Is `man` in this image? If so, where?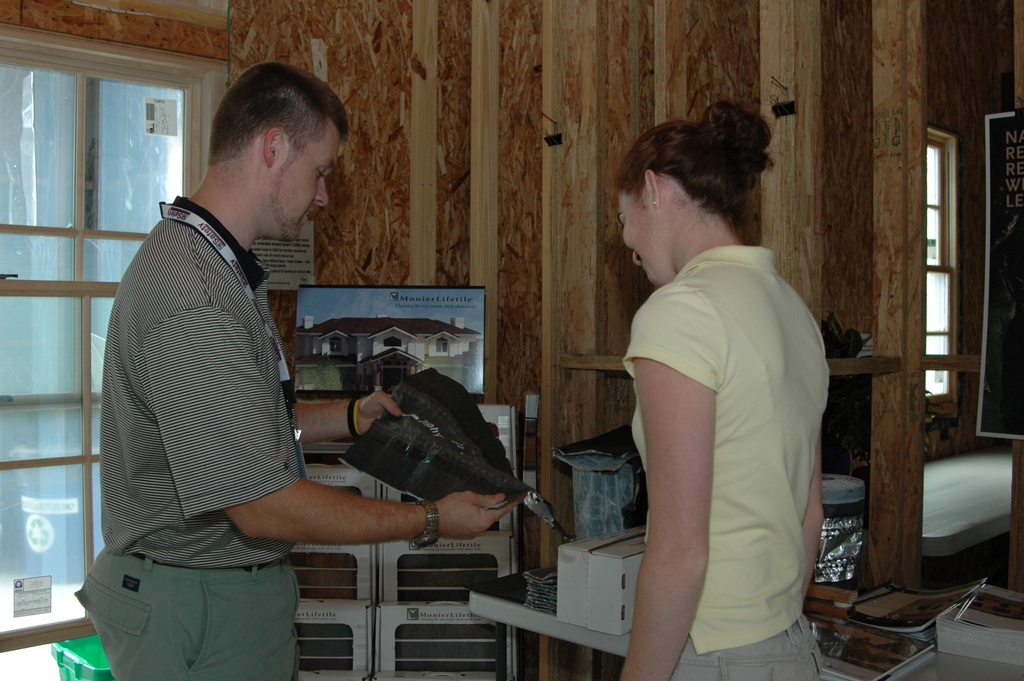
Yes, at {"x1": 84, "y1": 66, "x2": 432, "y2": 671}.
